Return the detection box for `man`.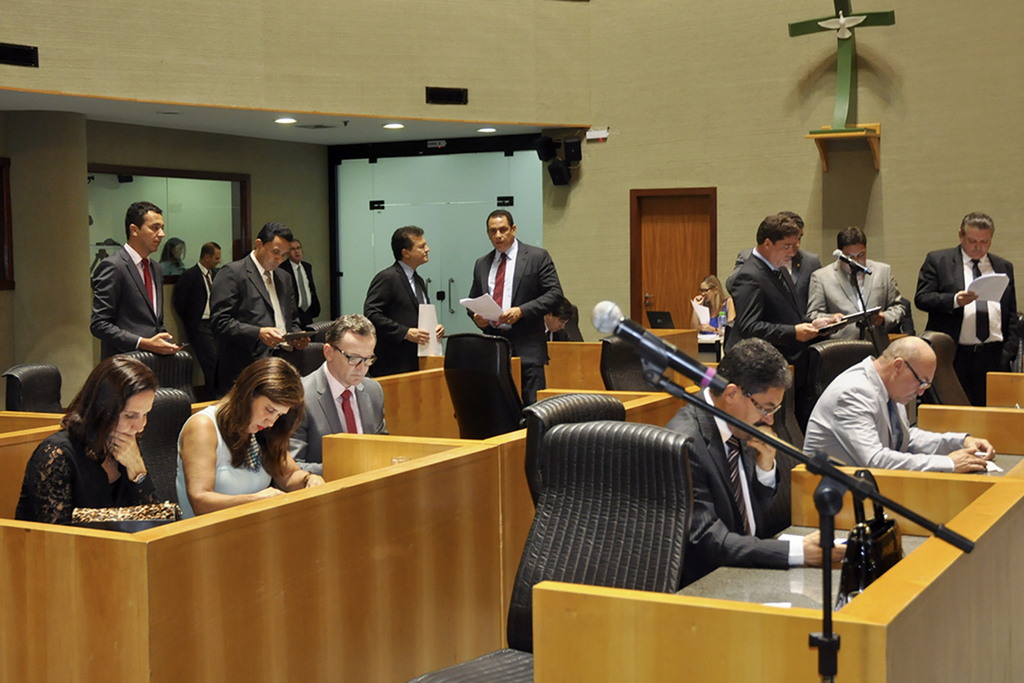
locate(799, 330, 1000, 469).
